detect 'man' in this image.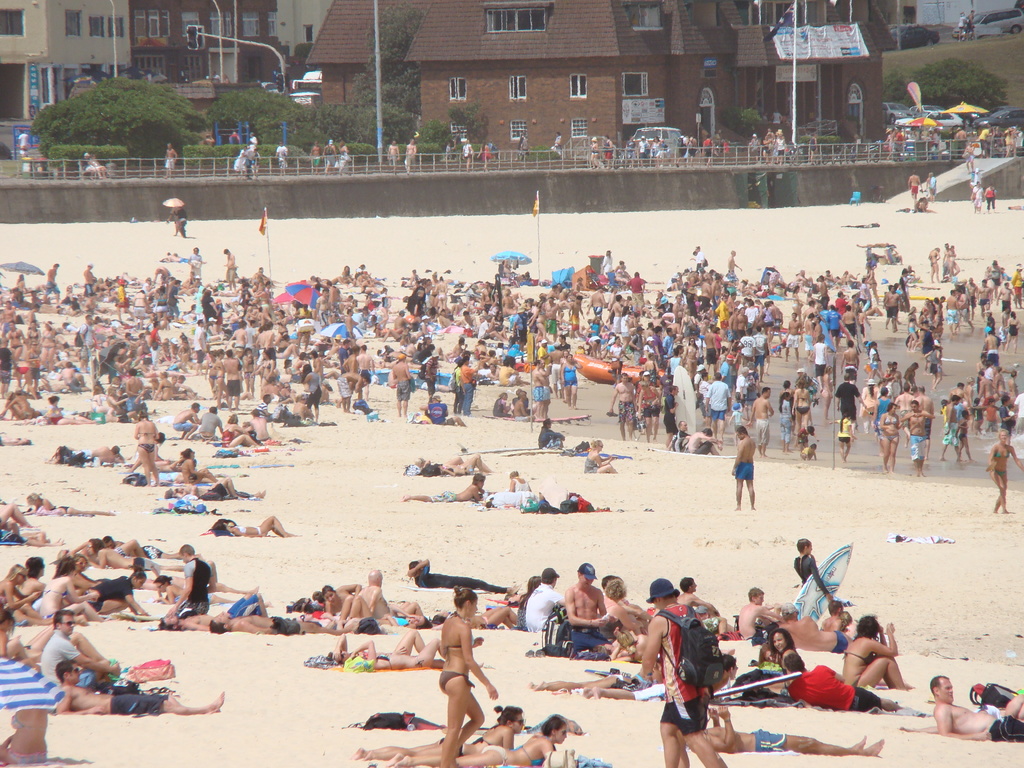
Detection: [228, 319, 248, 349].
